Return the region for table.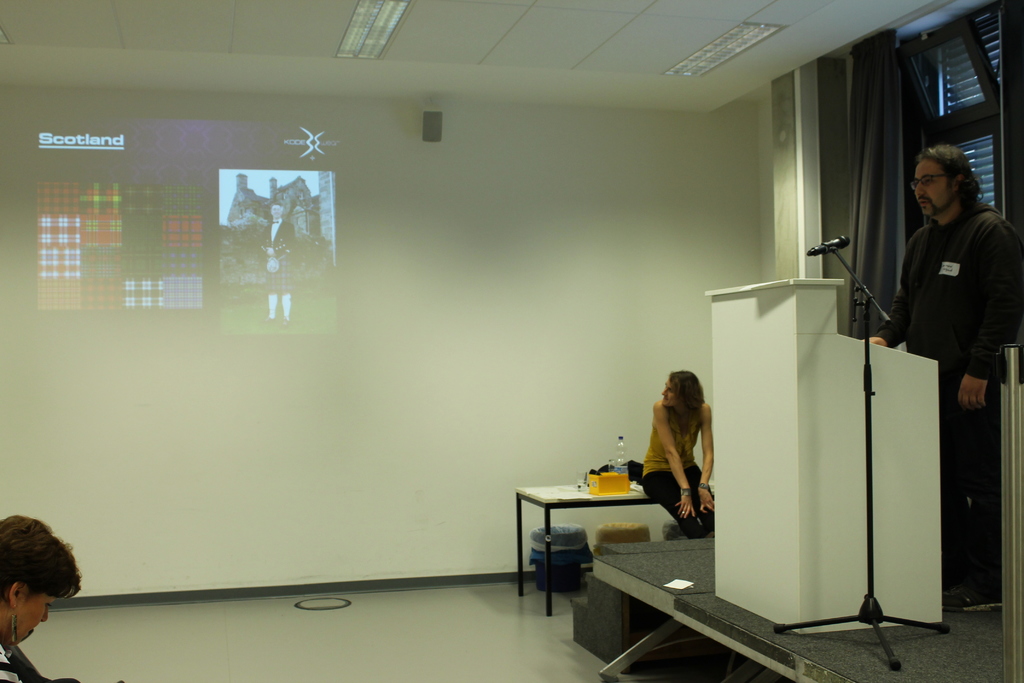
(x1=506, y1=470, x2=681, y2=609).
